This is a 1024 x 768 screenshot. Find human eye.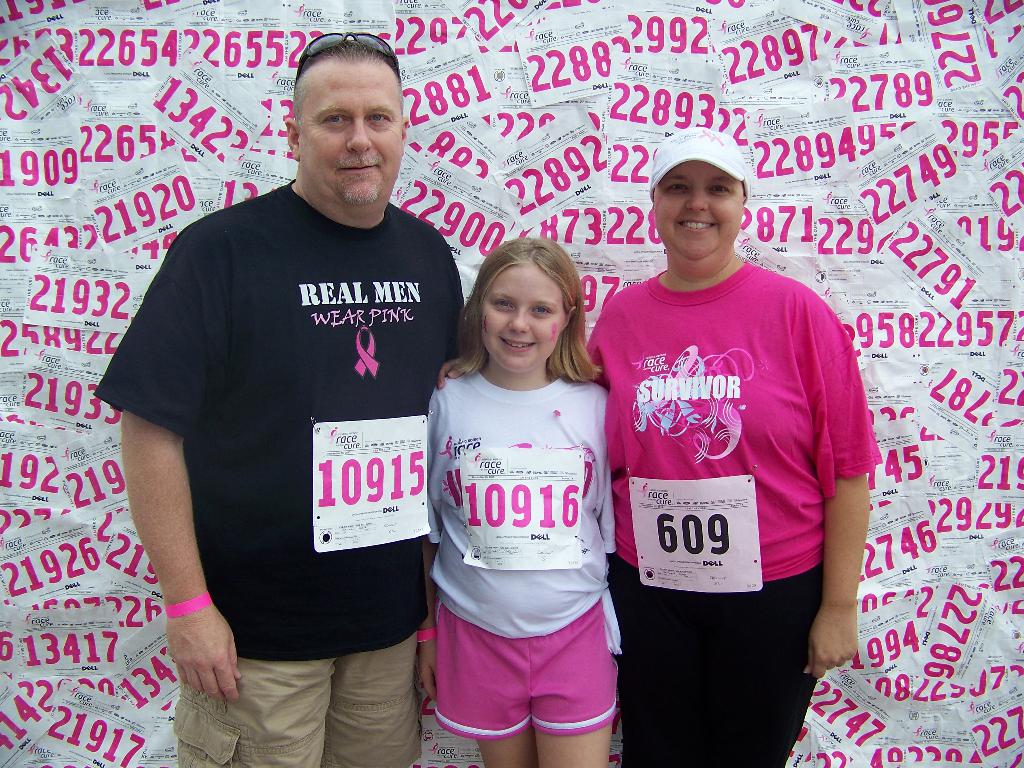
Bounding box: locate(361, 109, 396, 127).
